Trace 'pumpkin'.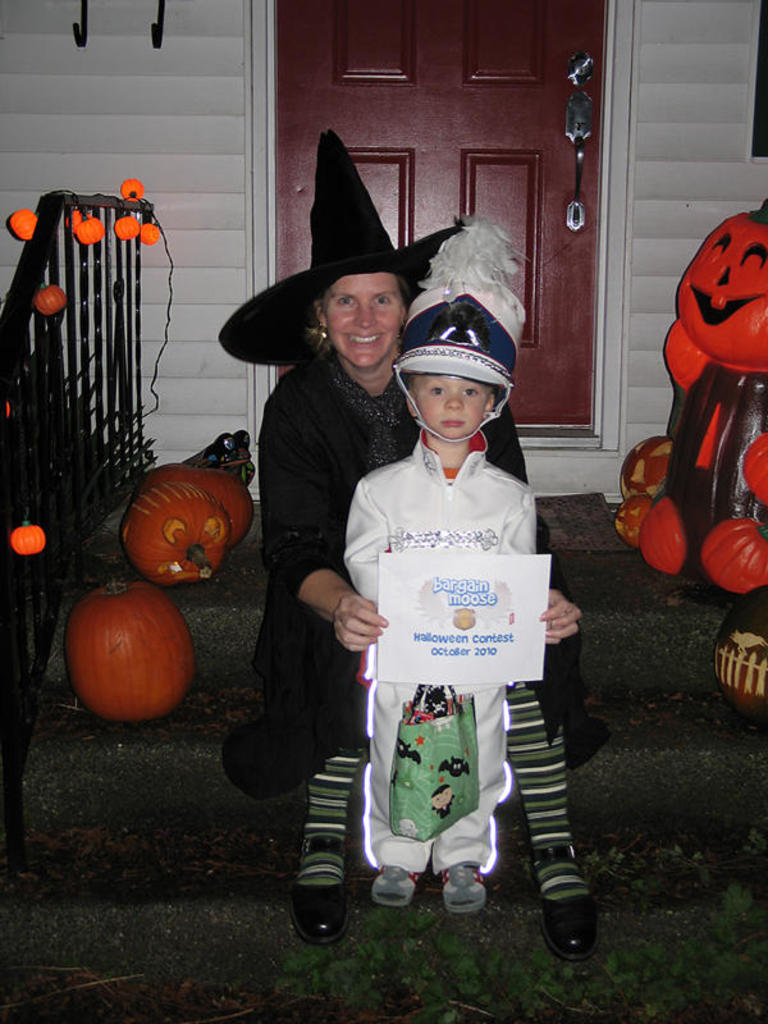
Traced to (136,218,165,246).
